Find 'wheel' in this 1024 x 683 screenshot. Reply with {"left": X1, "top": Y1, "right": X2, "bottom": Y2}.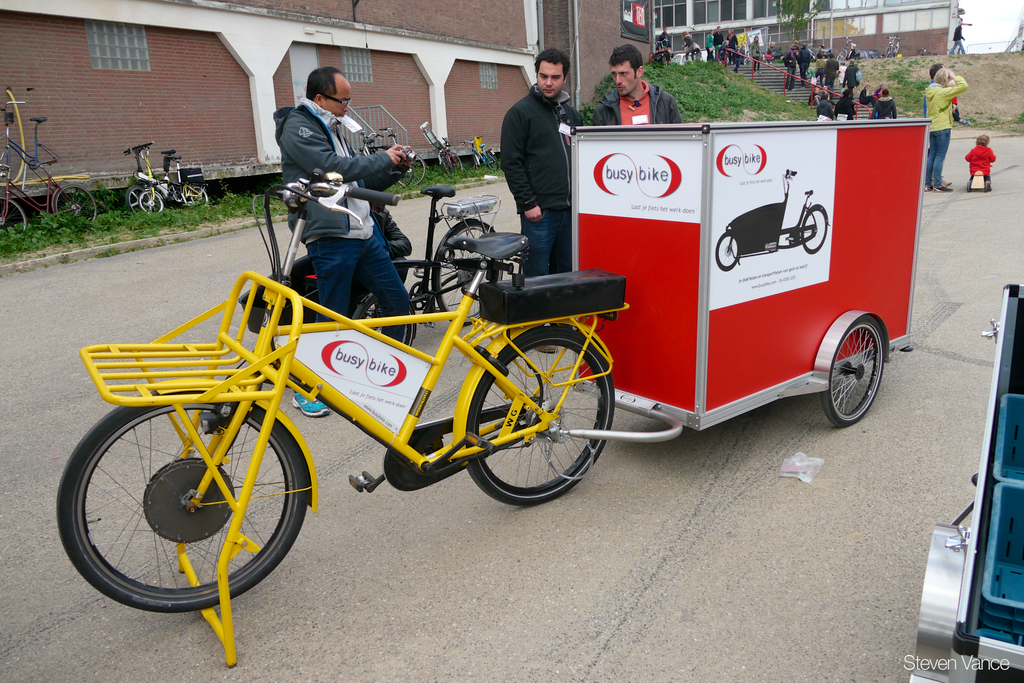
{"left": 901, "top": 520, "right": 980, "bottom": 682}.
